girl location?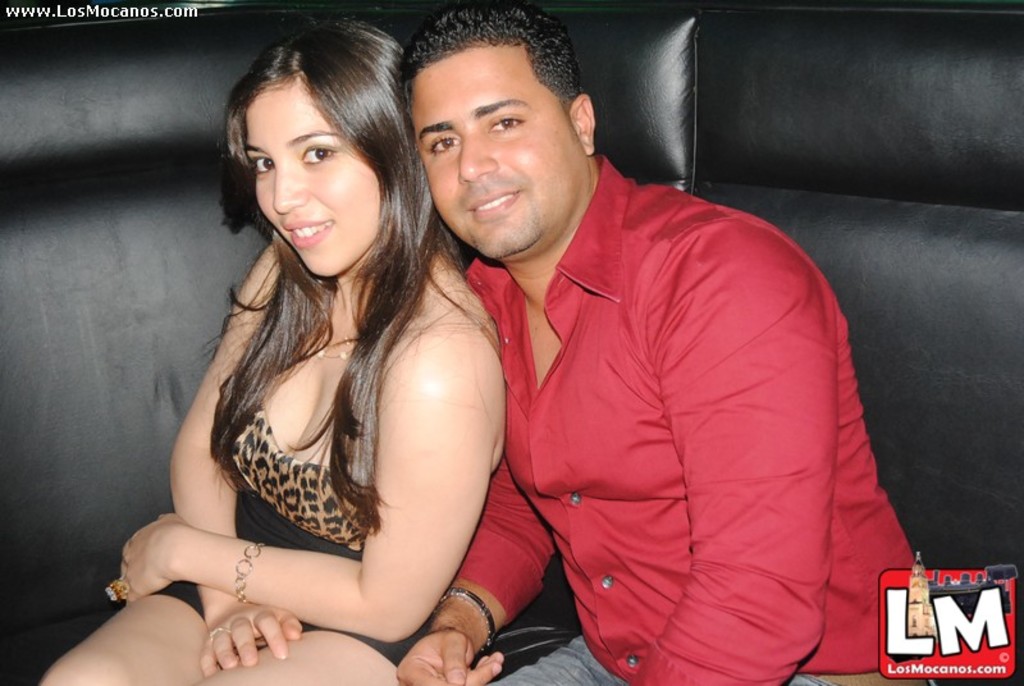
region(38, 26, 506, 685)
